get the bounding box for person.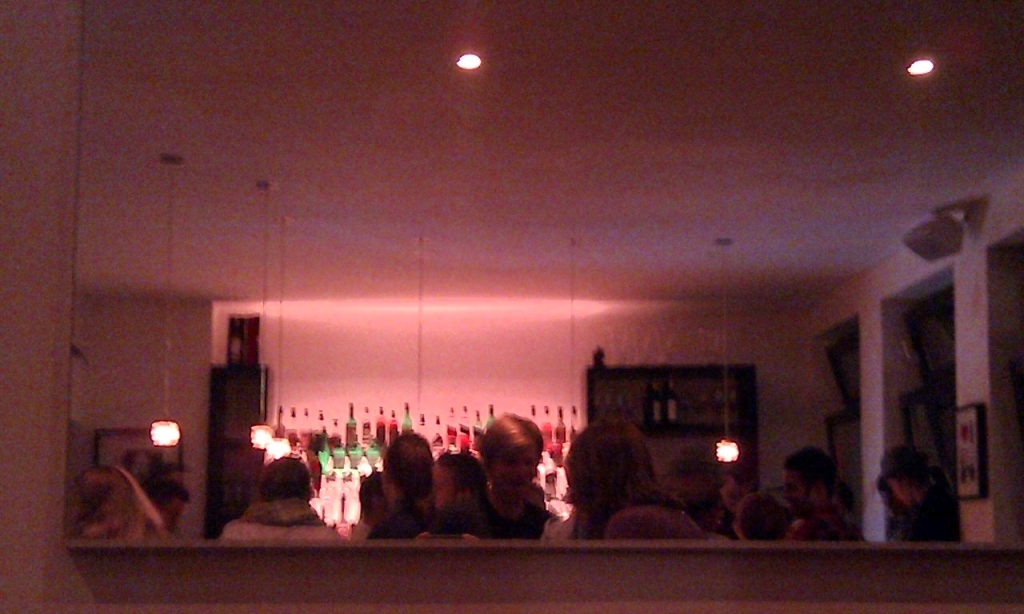
563 420 660 544.
